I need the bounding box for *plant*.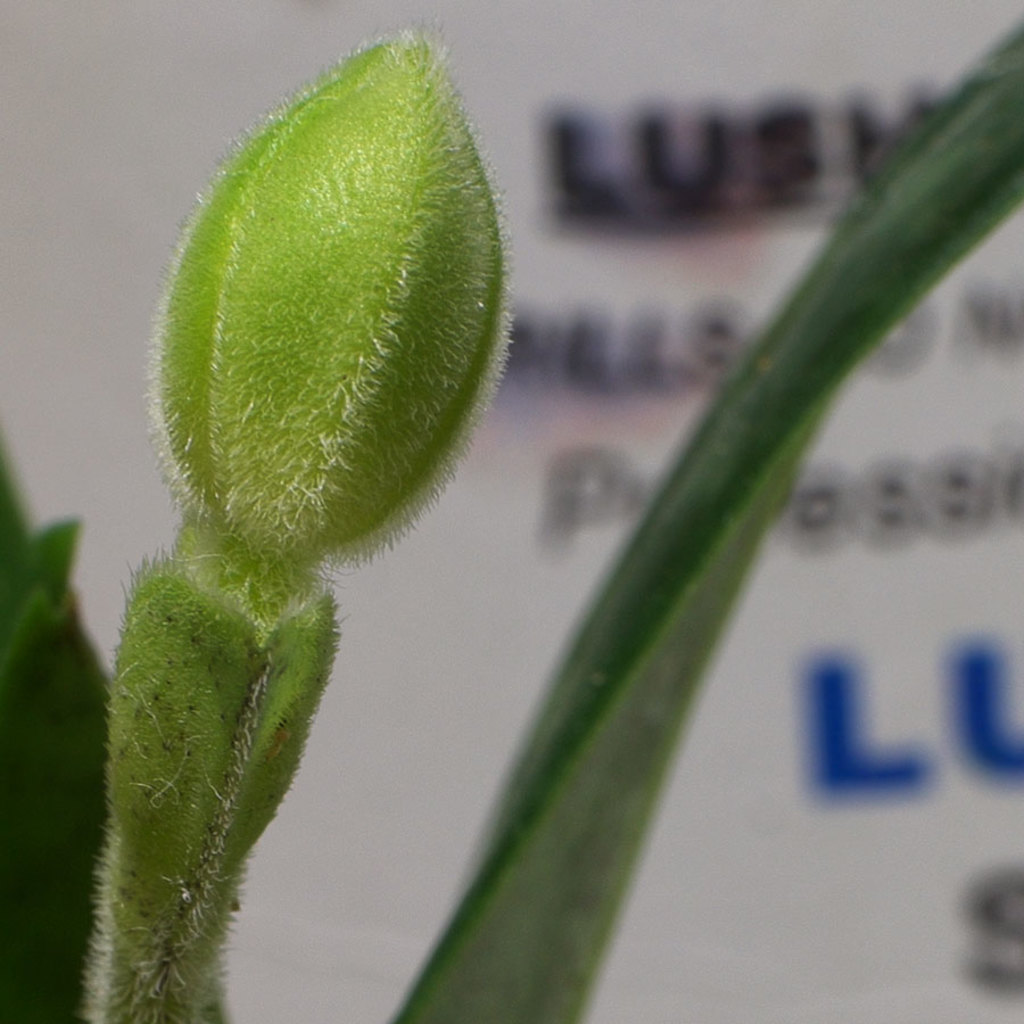
Here it is: (0, 0, 1023, 1023).
